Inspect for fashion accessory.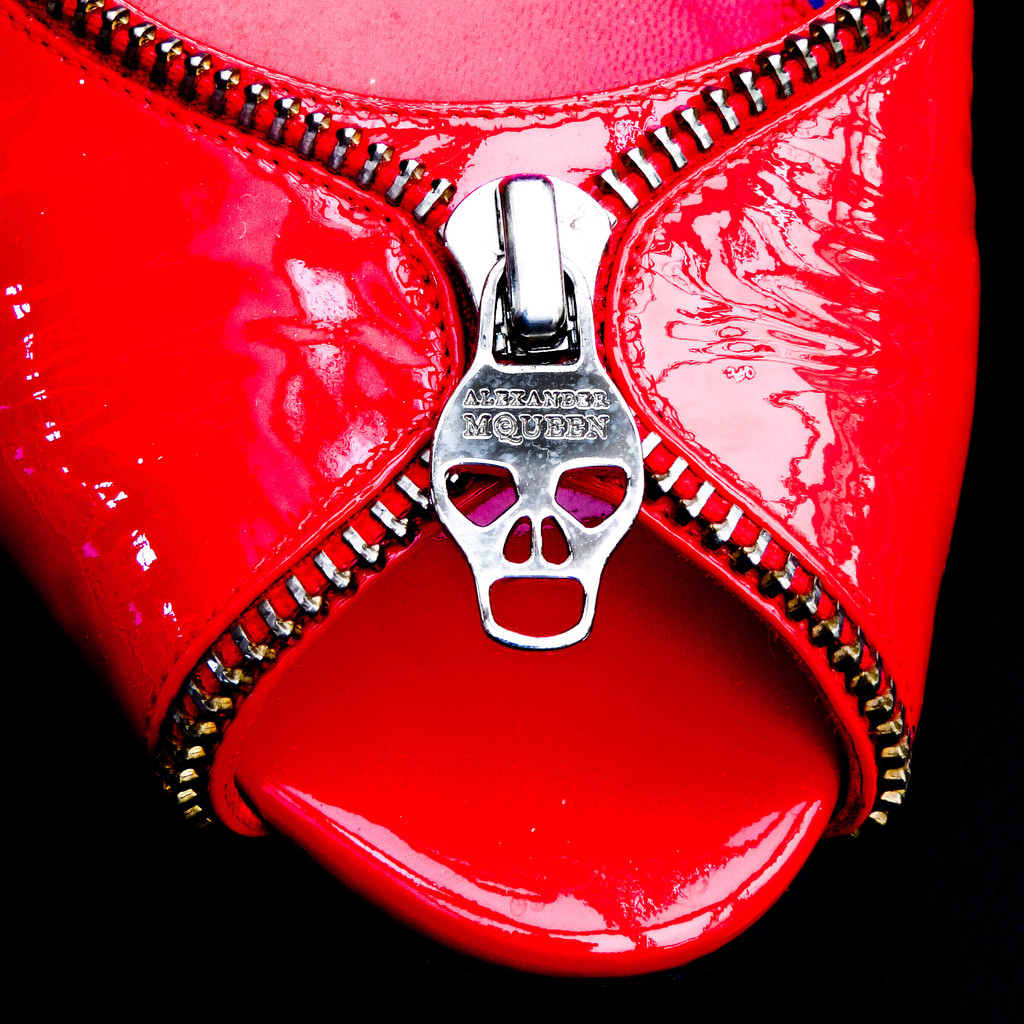
Inspection: (x1=0, y1=0, x2=975, y2=980).
